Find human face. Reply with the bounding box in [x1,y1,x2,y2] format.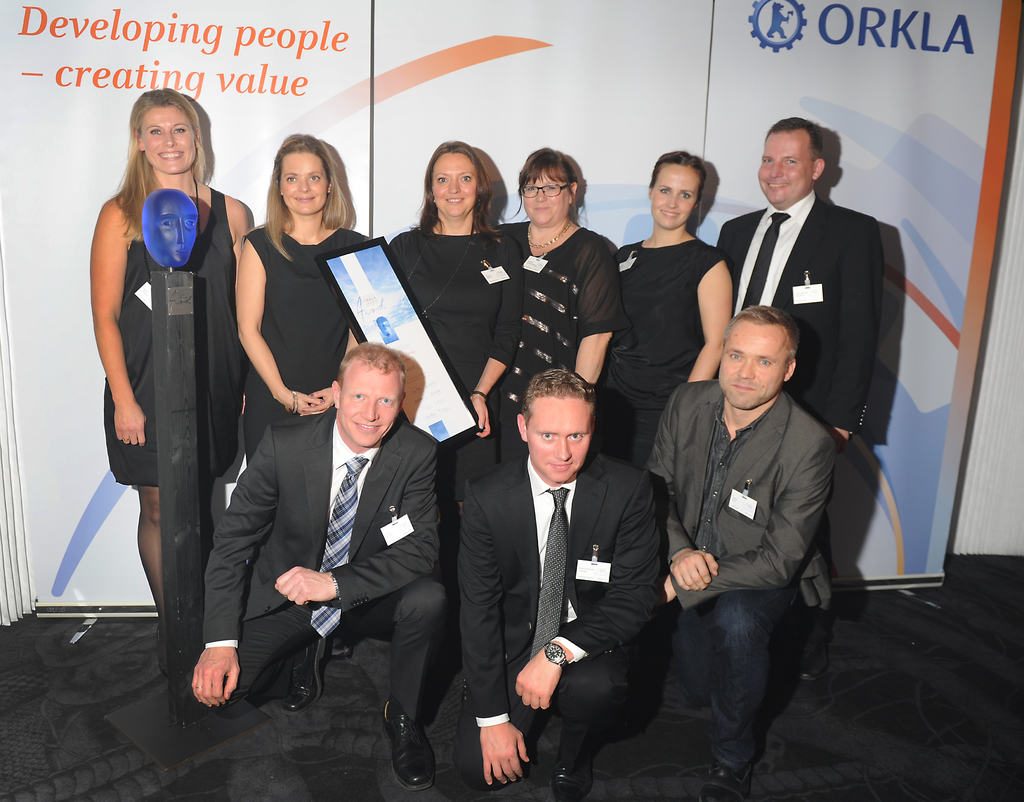
[524,397,592,481].
